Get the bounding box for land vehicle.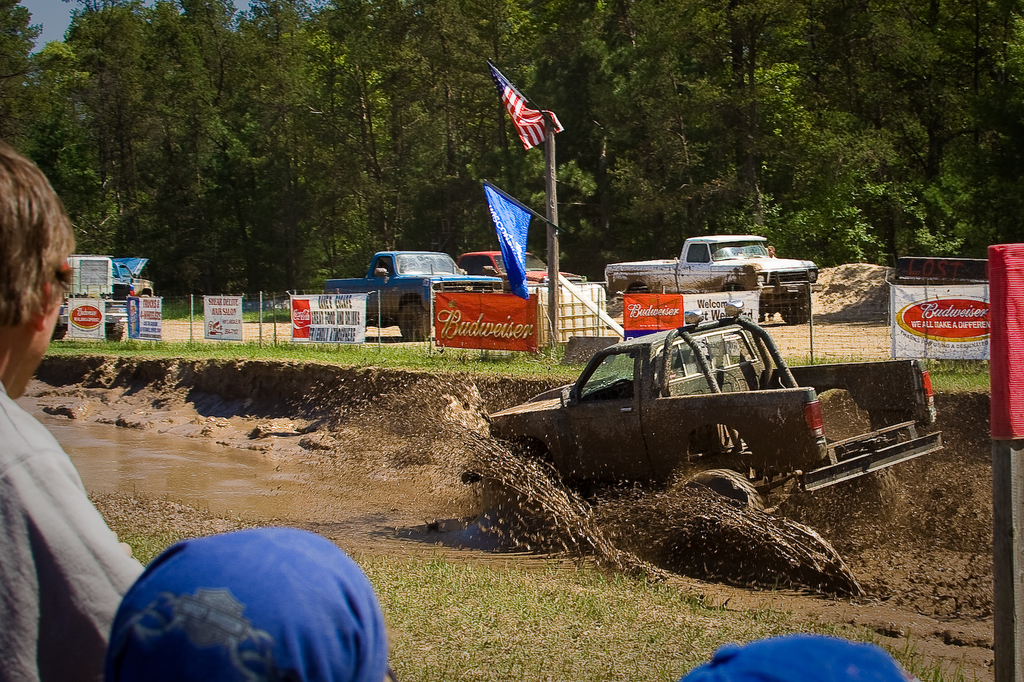
<bbox>448, 302, 918, 534</bbox>.
